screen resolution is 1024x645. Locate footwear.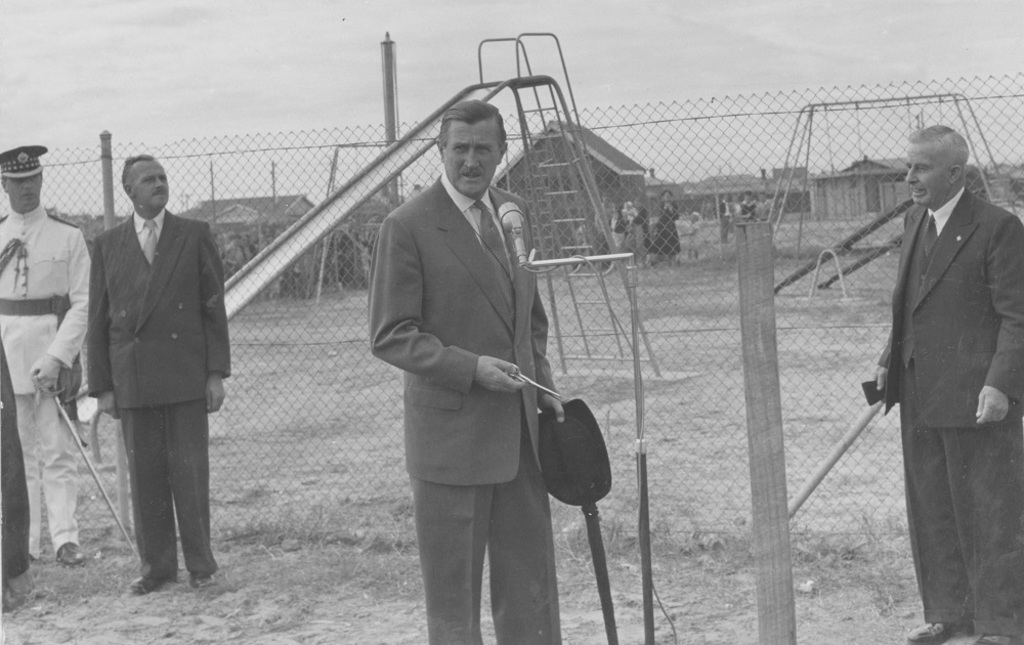
left=974, top=635, right=1017, bottom=644.
